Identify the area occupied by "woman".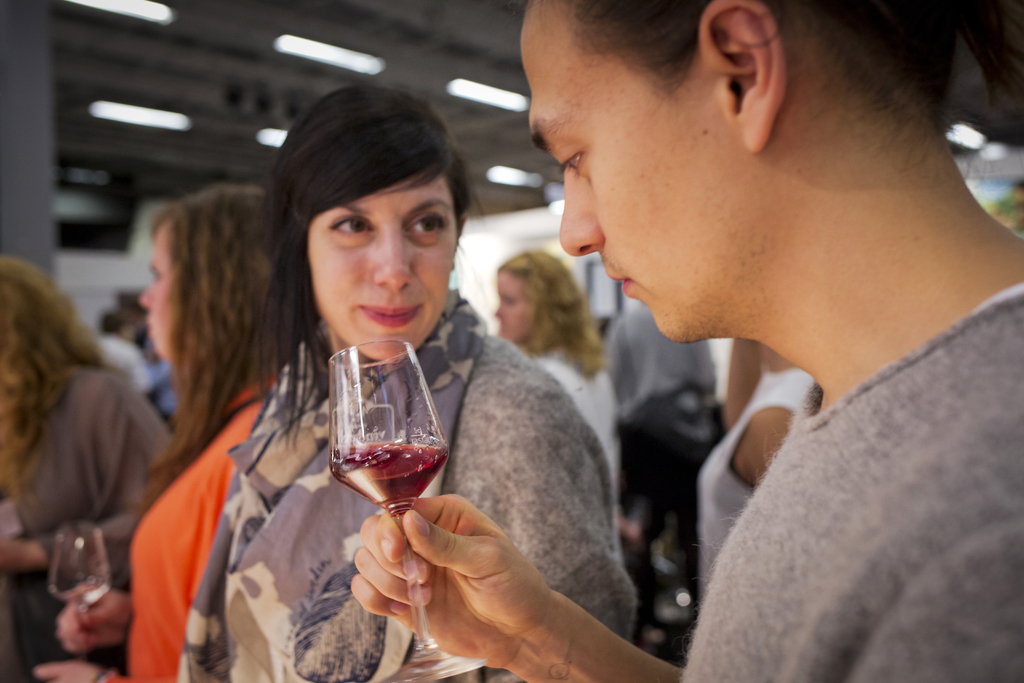
Area: detection(30, 197, 341, 682).
